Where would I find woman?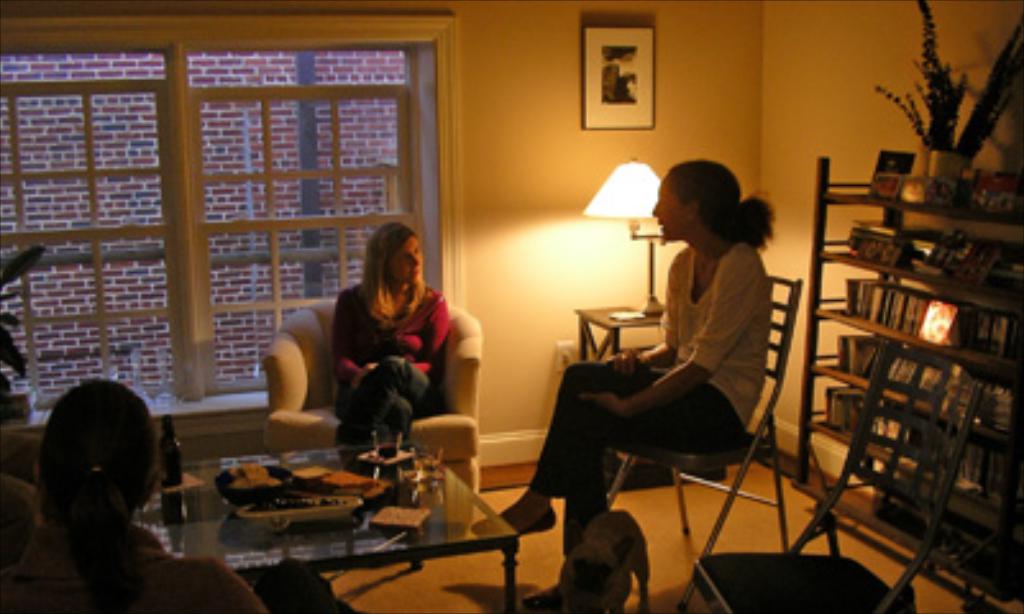
At BBox(325, 217, 461, 514).
